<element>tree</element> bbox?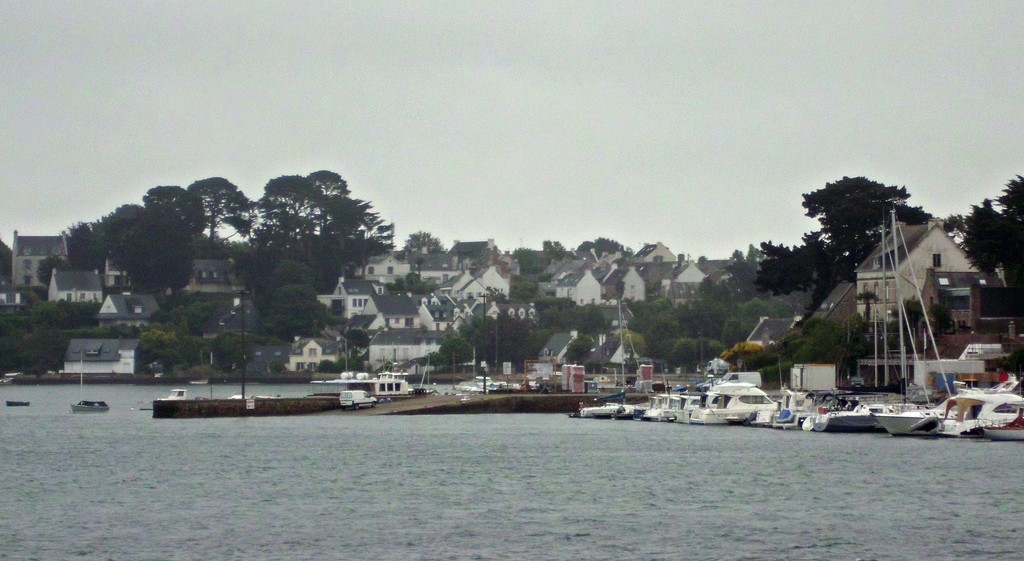
bbox=(541, 238, 553, 255)
